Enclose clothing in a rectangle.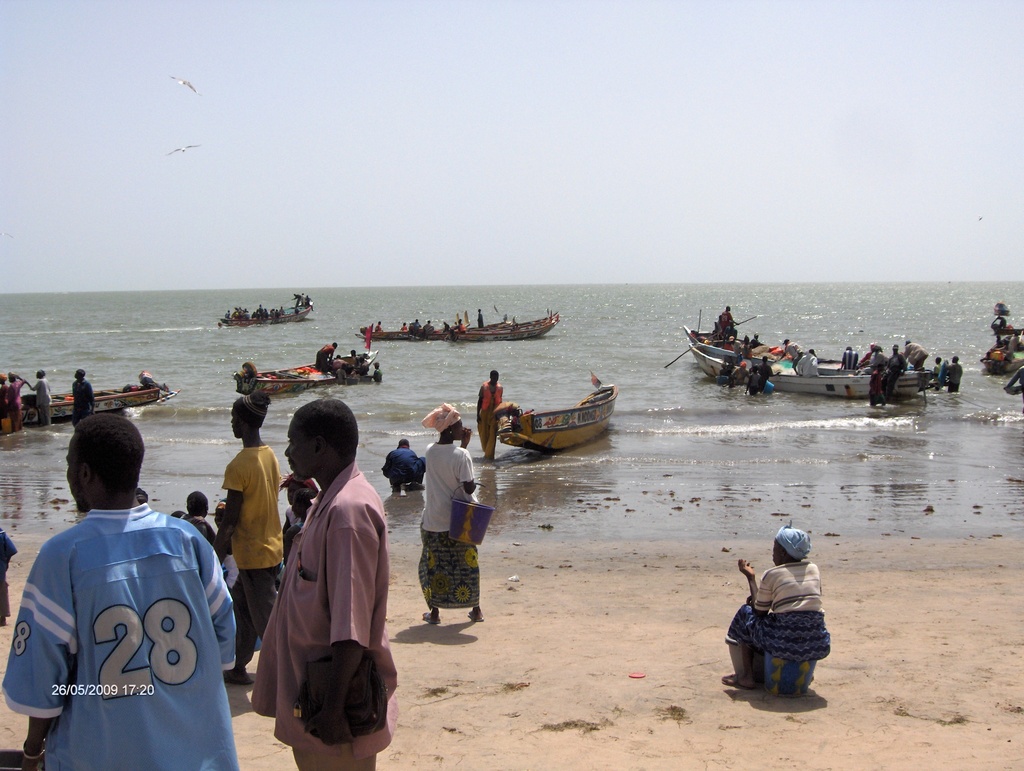
rect(383, 444, 424, 486).
